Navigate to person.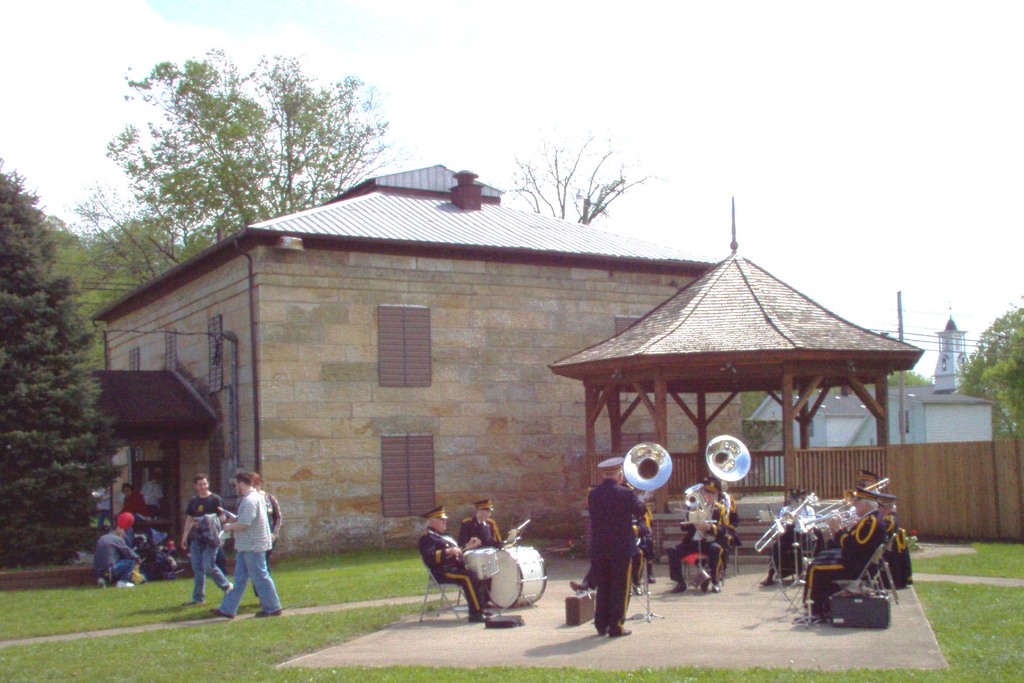
Navigation target: 118,482,154,532.
